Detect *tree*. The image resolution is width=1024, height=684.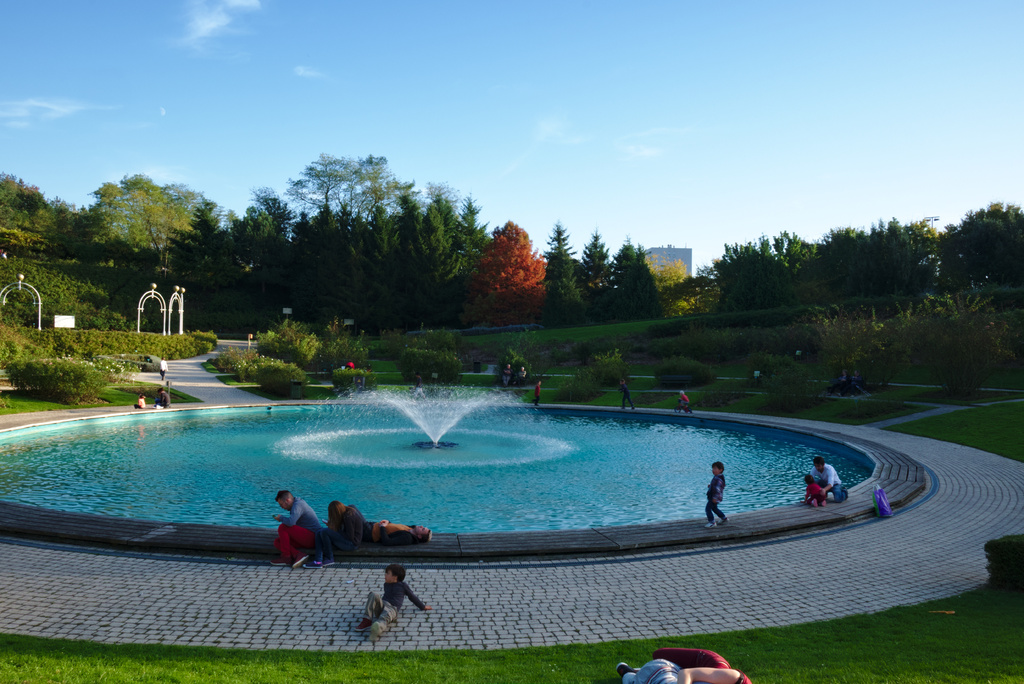
306, 208, 339, 248.
